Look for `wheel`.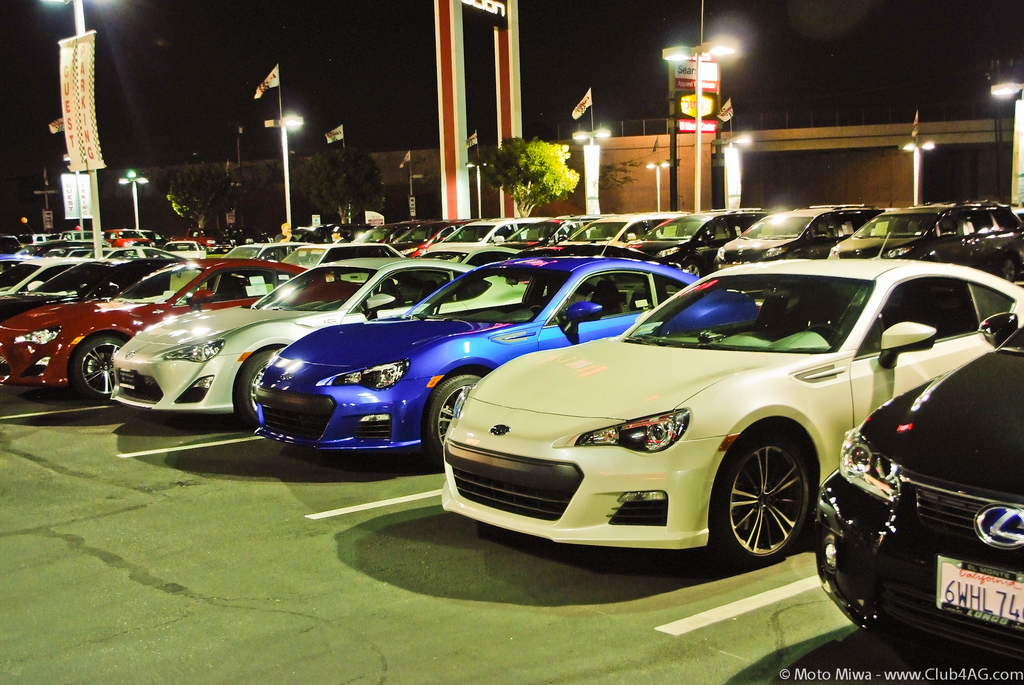
Found: Rect(423, 374, 487, 474).
